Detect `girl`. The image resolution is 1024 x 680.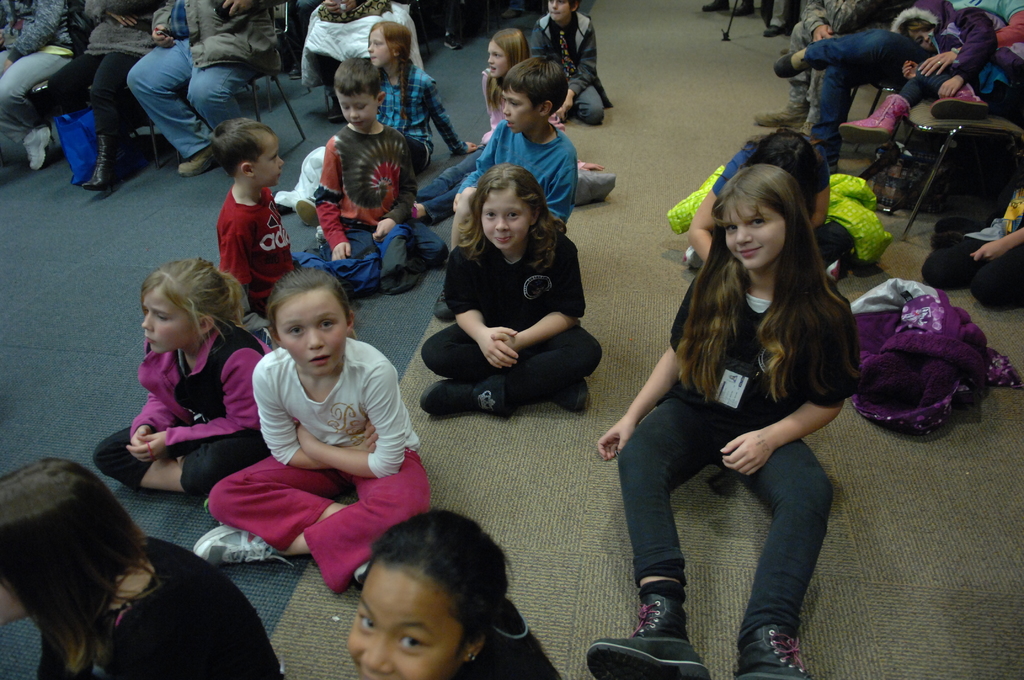
bbox=(193, 267, 431, 598).
